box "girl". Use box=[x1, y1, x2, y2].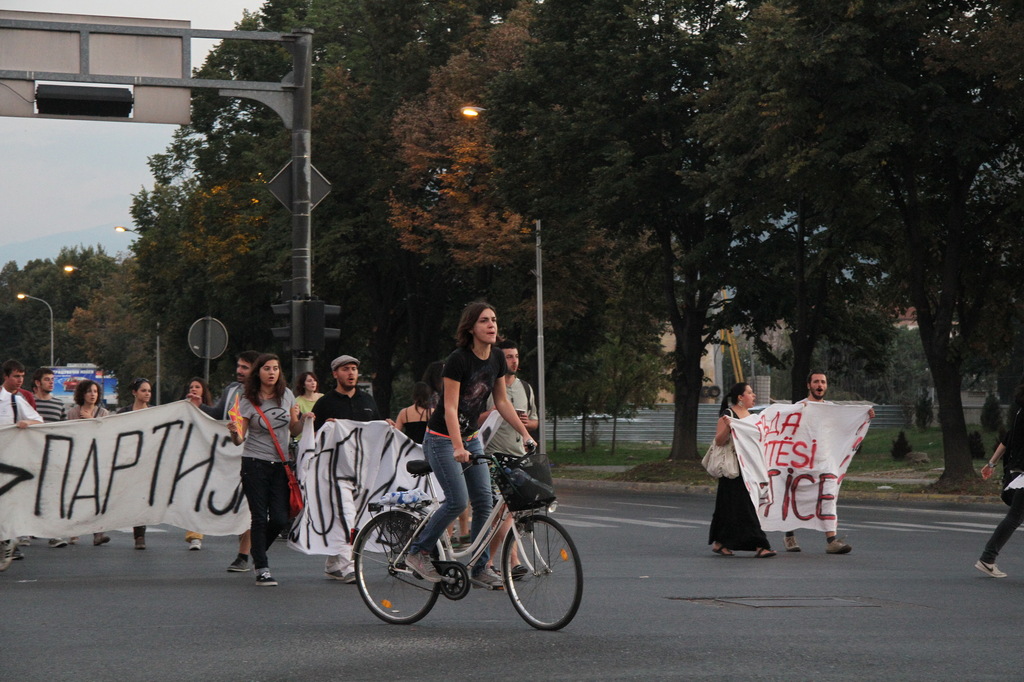
box=[65, 381, 108, 550].
